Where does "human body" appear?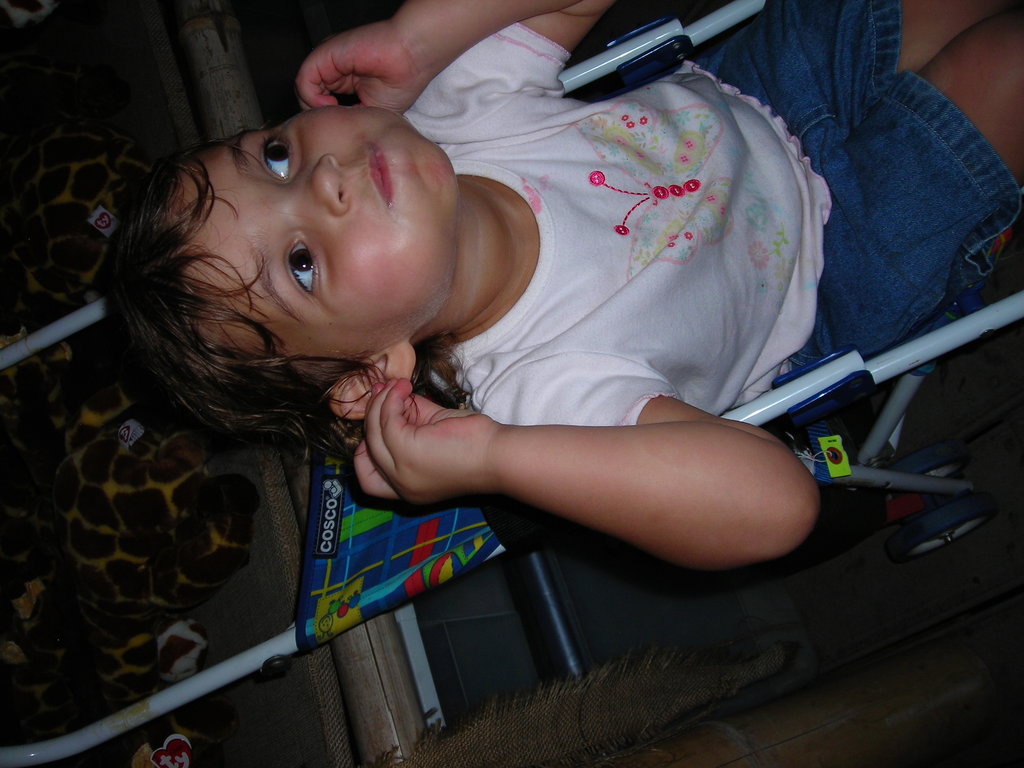
Appears at 37, 29, 881, 680.
